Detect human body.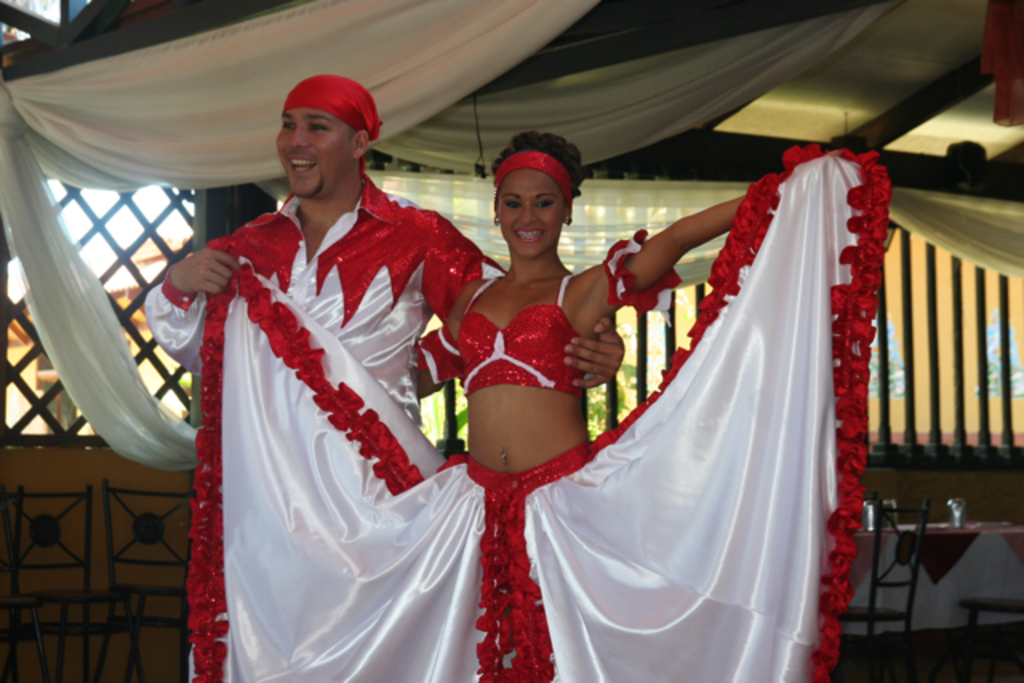
Detected at x1=398 y1=176 x2=835 y2=681.
